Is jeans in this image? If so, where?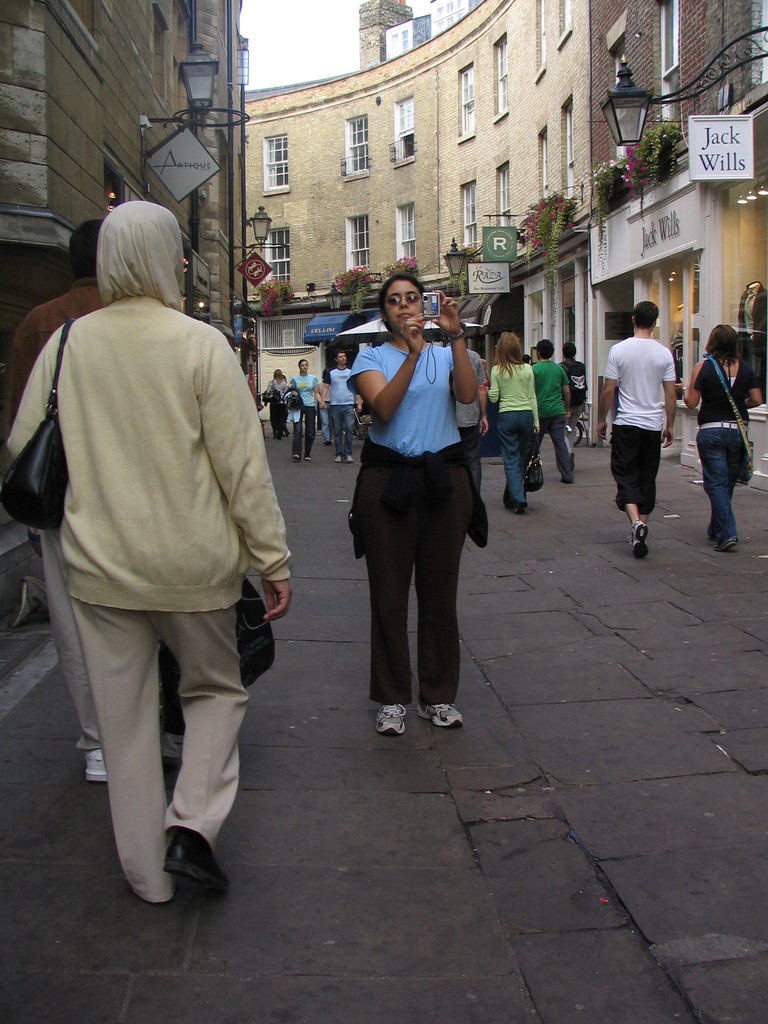
Yes, at (700,426,755,538).
